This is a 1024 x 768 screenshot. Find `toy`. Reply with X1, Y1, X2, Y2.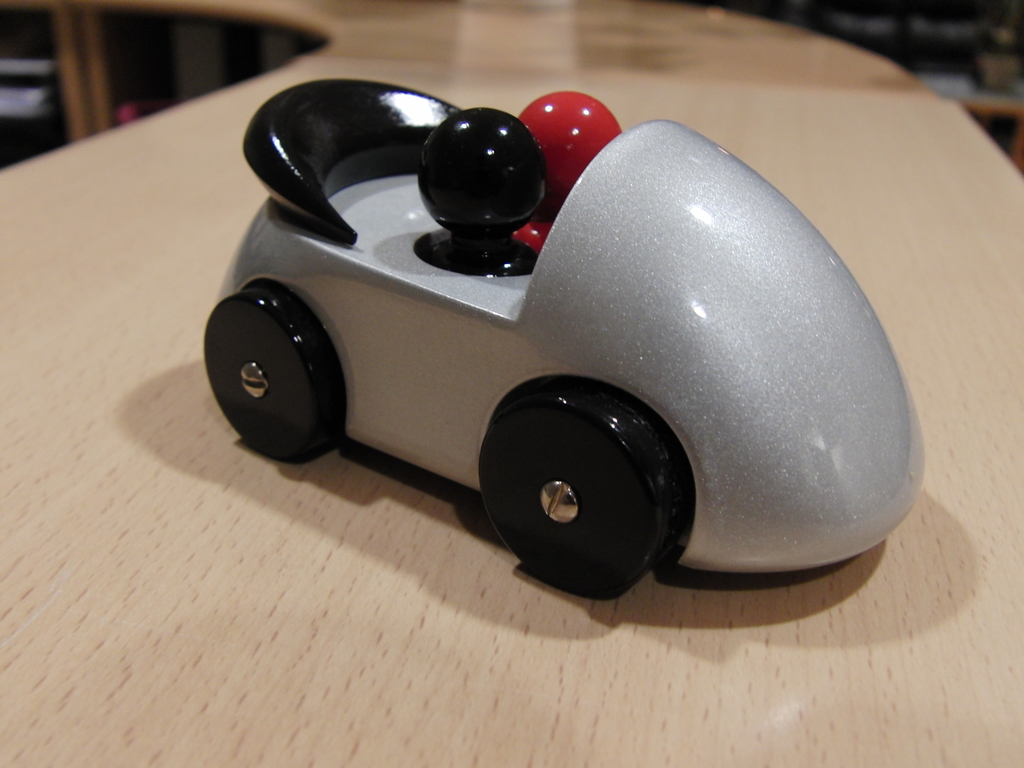
187, 64, 931, 604.
